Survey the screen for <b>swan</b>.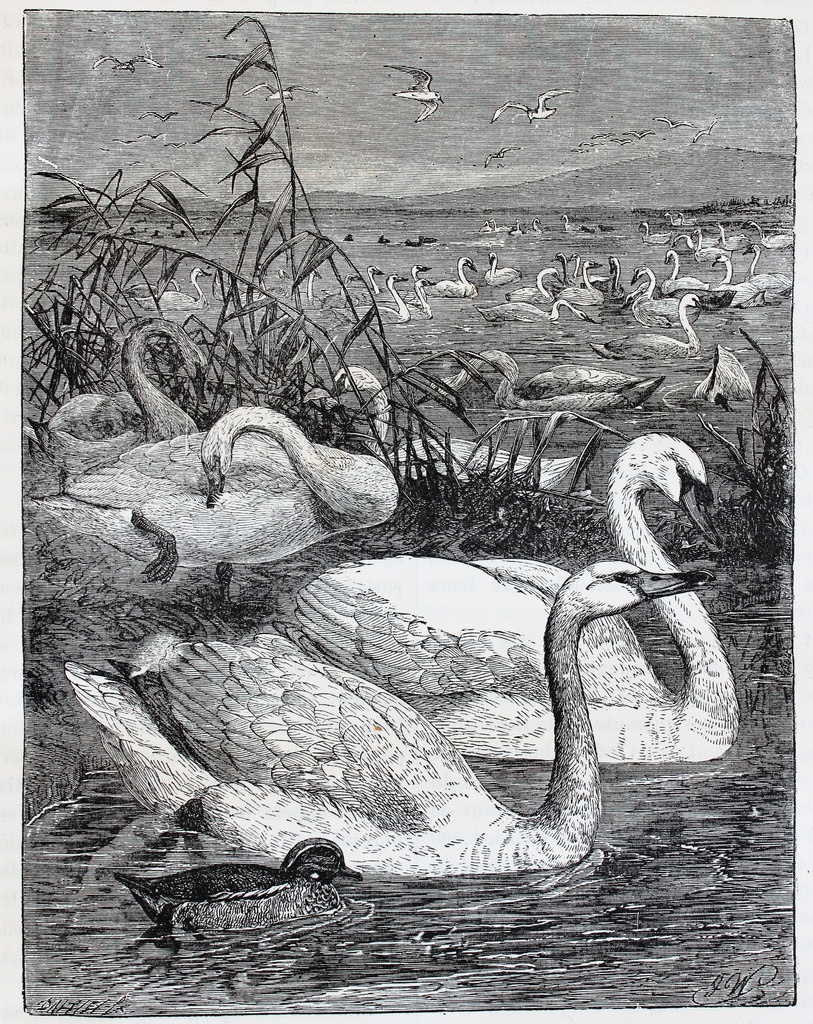
Survey found: 710/254/772/308.
